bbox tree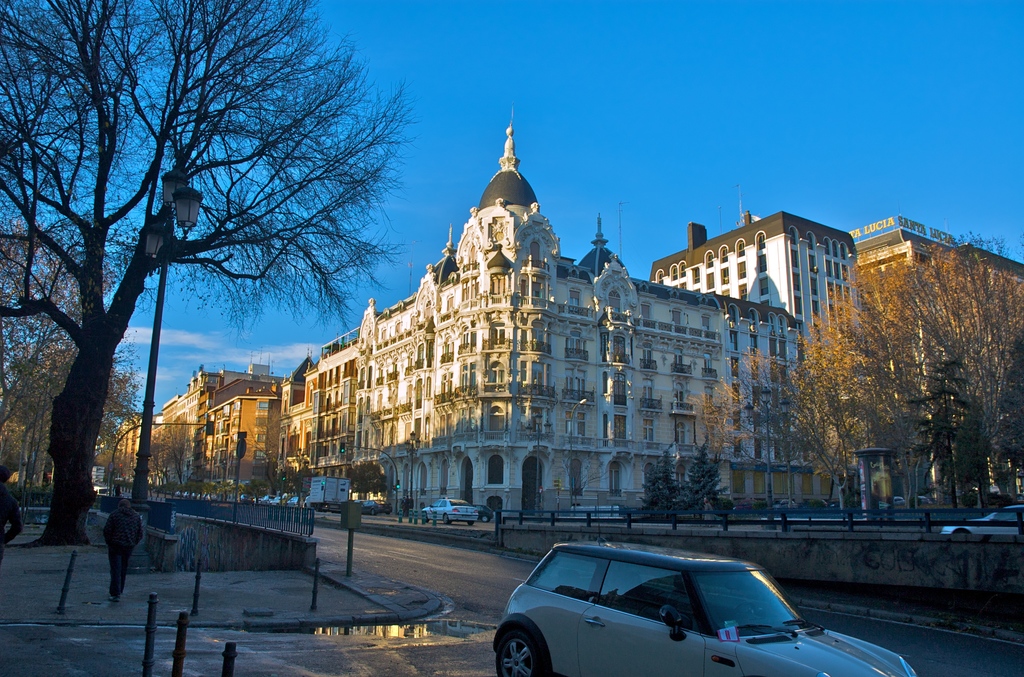
(952, 241, 1023, 516)
